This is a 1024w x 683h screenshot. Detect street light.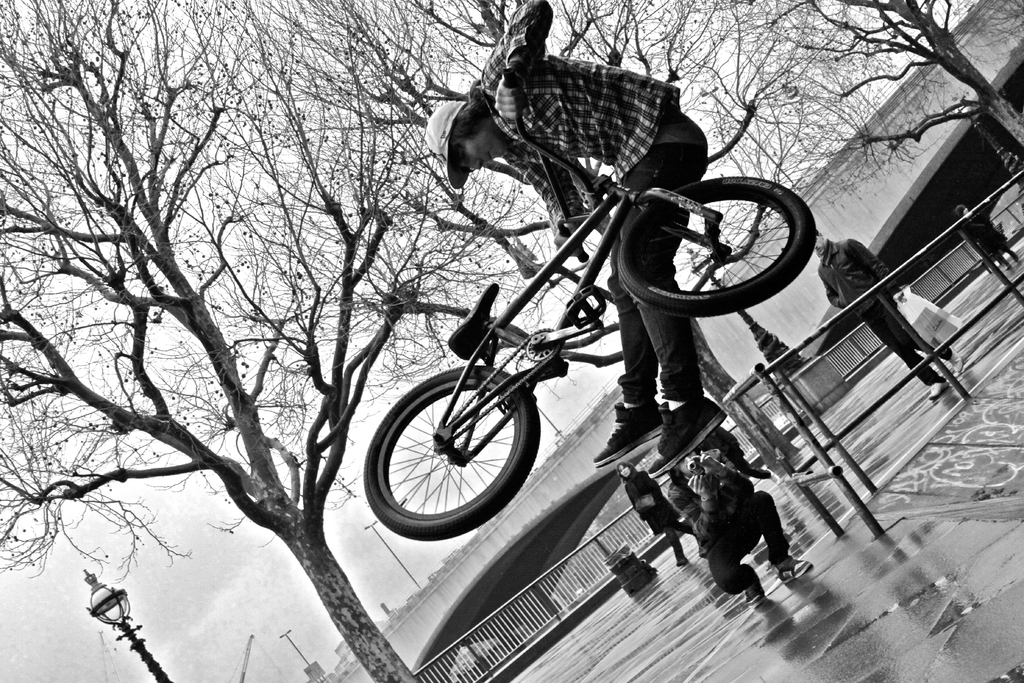
bbox=[273, 625, 315, 667].
